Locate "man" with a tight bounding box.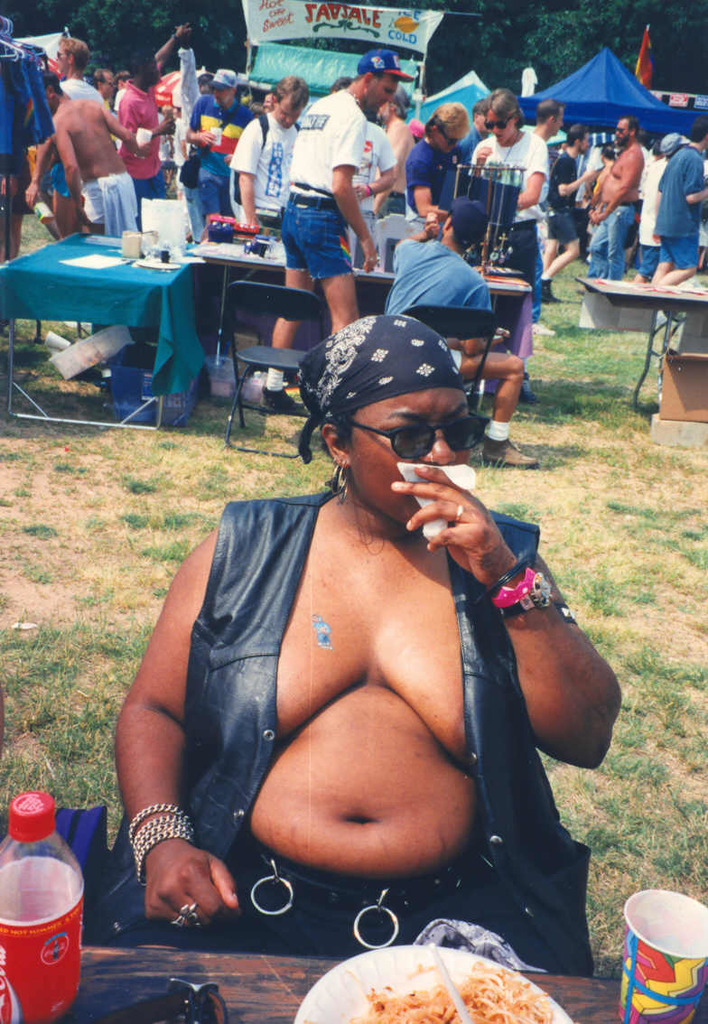
pyautogui.locateOnScreen(46, 36, 102, 245).
